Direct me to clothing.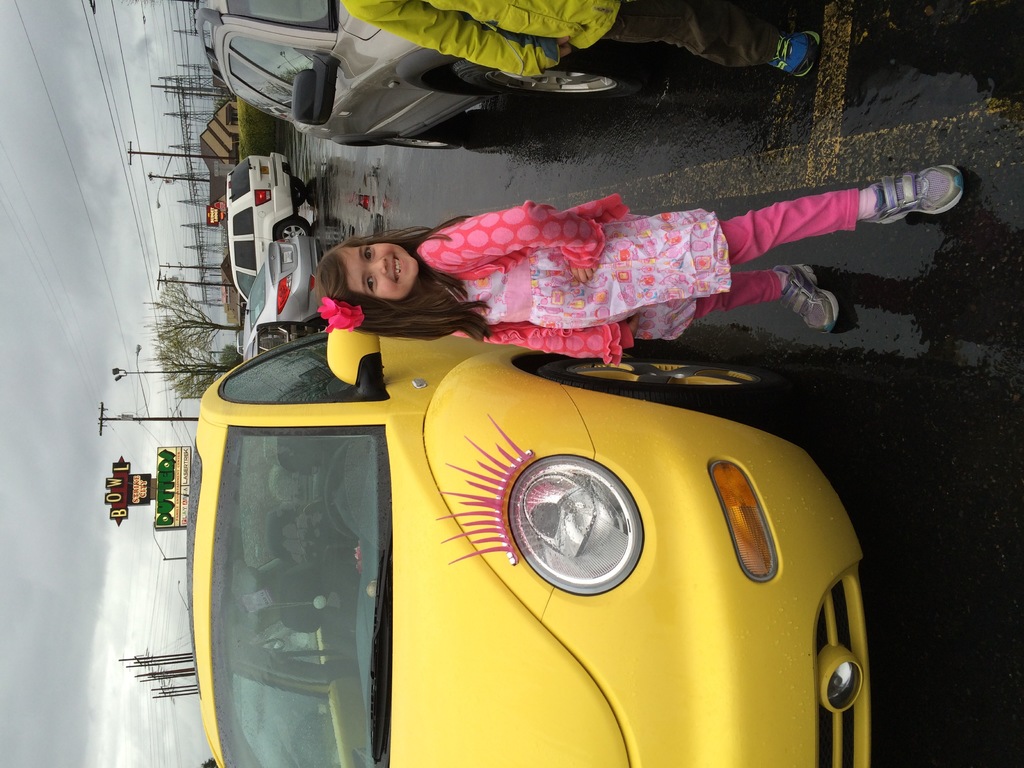
Direction: [346,0,804,70].
